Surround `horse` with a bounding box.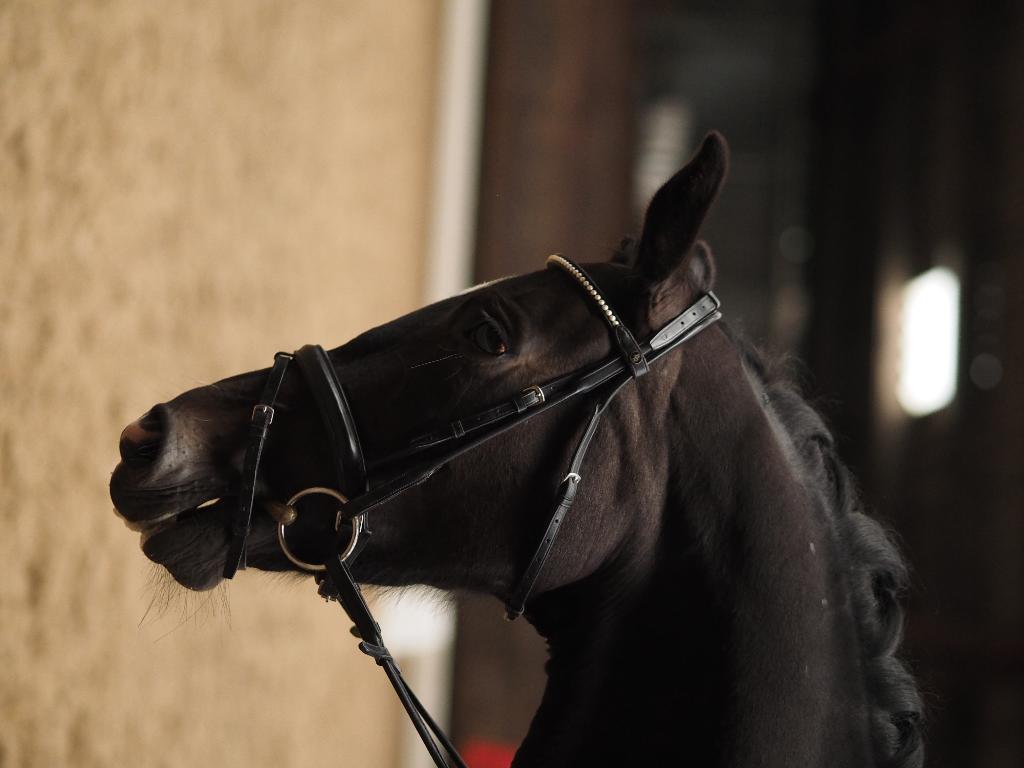
region(106, 129, 929, 767).
